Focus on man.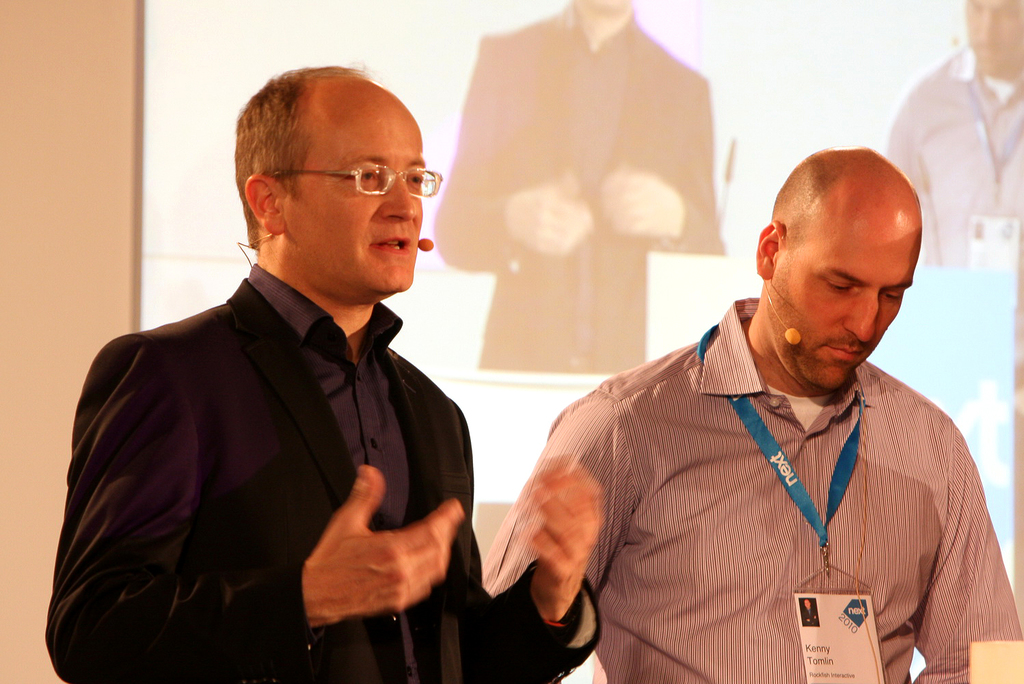
Focused at locate(44, 66, 598, 683).
